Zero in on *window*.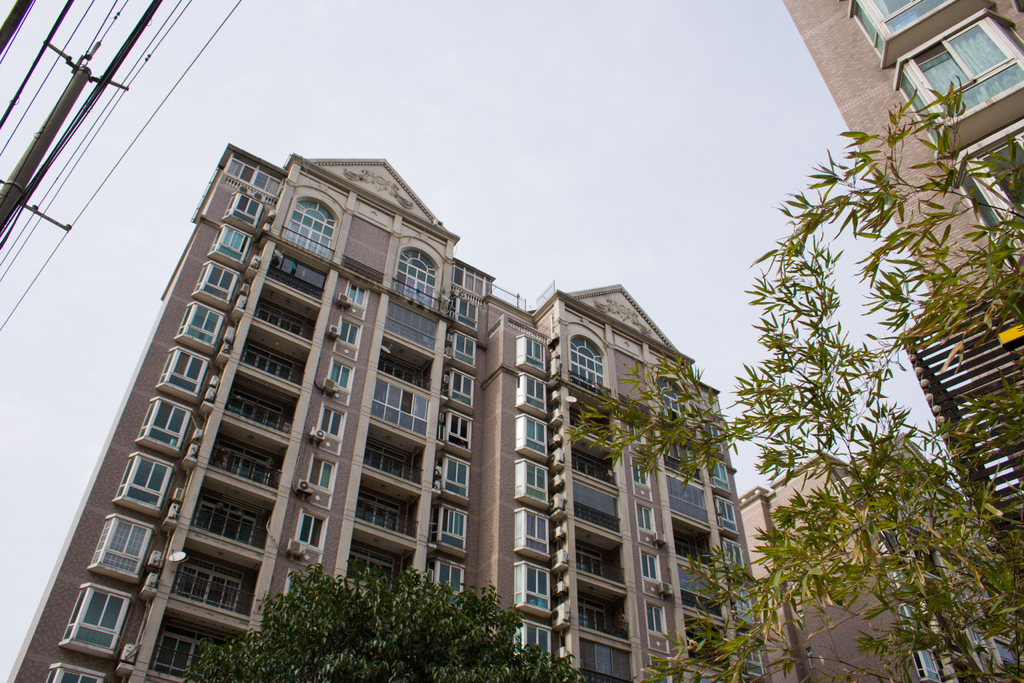
Zeroed in: {"left": 516, "top": 560, "right": 552, "bottom": 620}.
